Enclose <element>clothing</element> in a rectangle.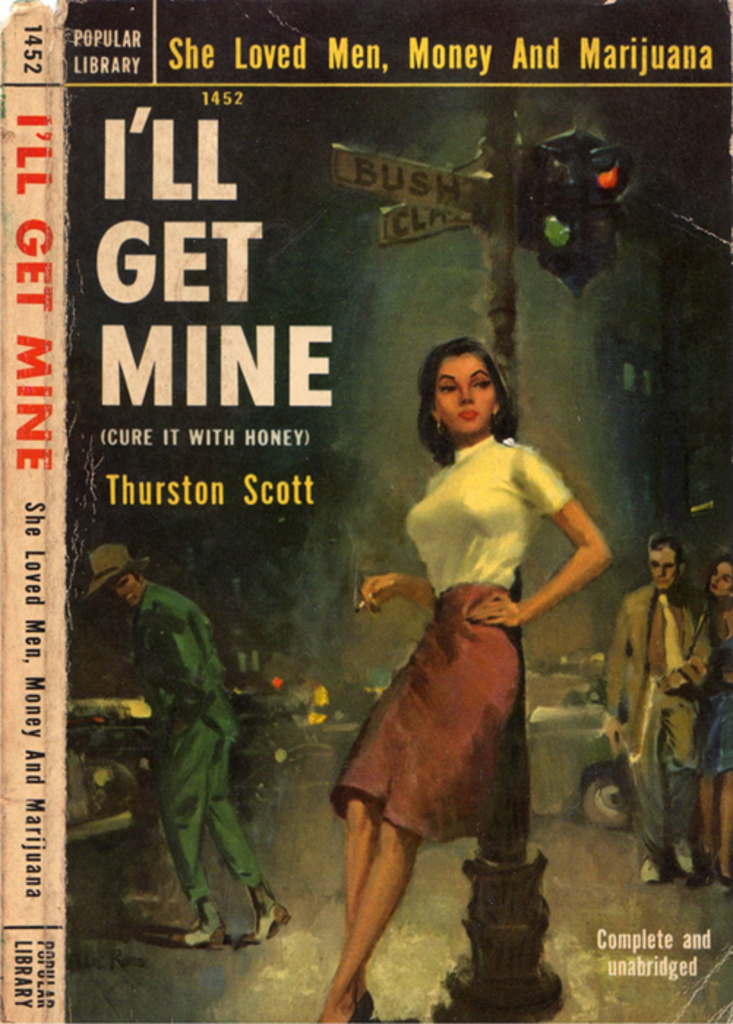
left=326, top=437, right=585, bottom=829.
